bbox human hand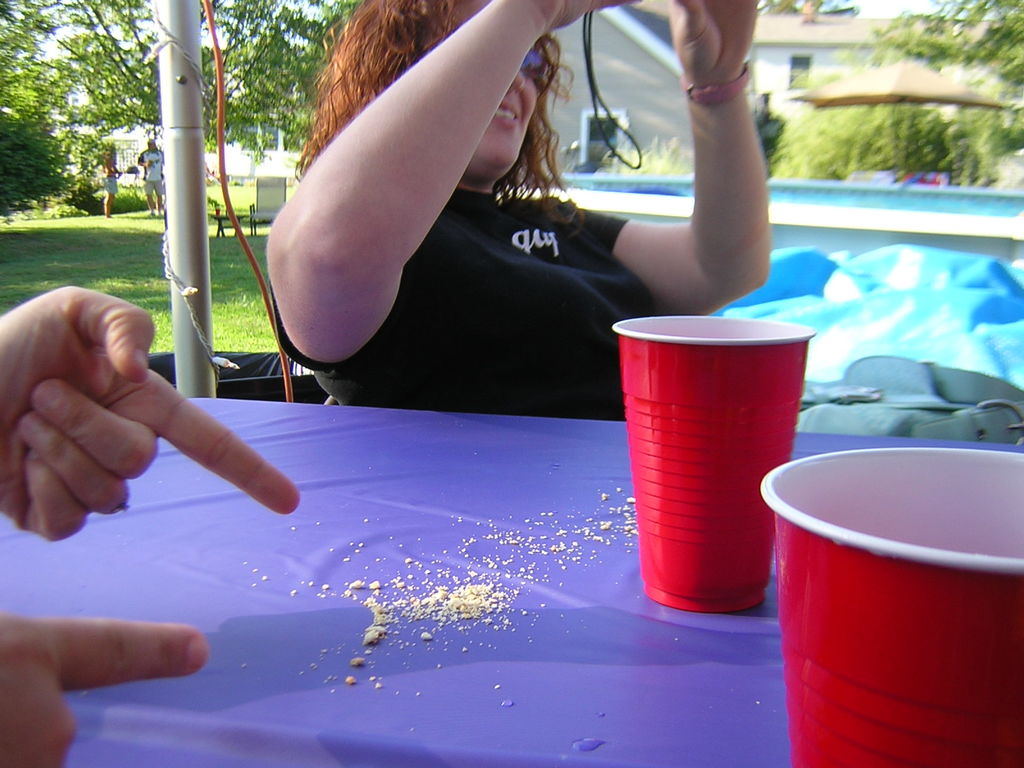
region(0, 606, 211, 767)
